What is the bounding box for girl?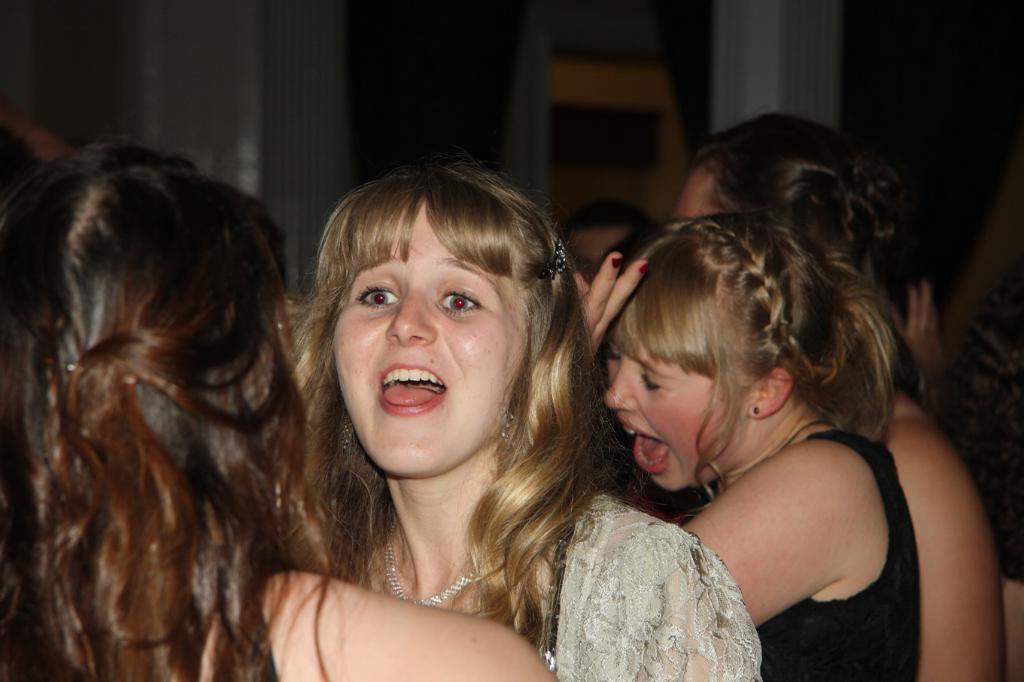
(275,163,760,681).
